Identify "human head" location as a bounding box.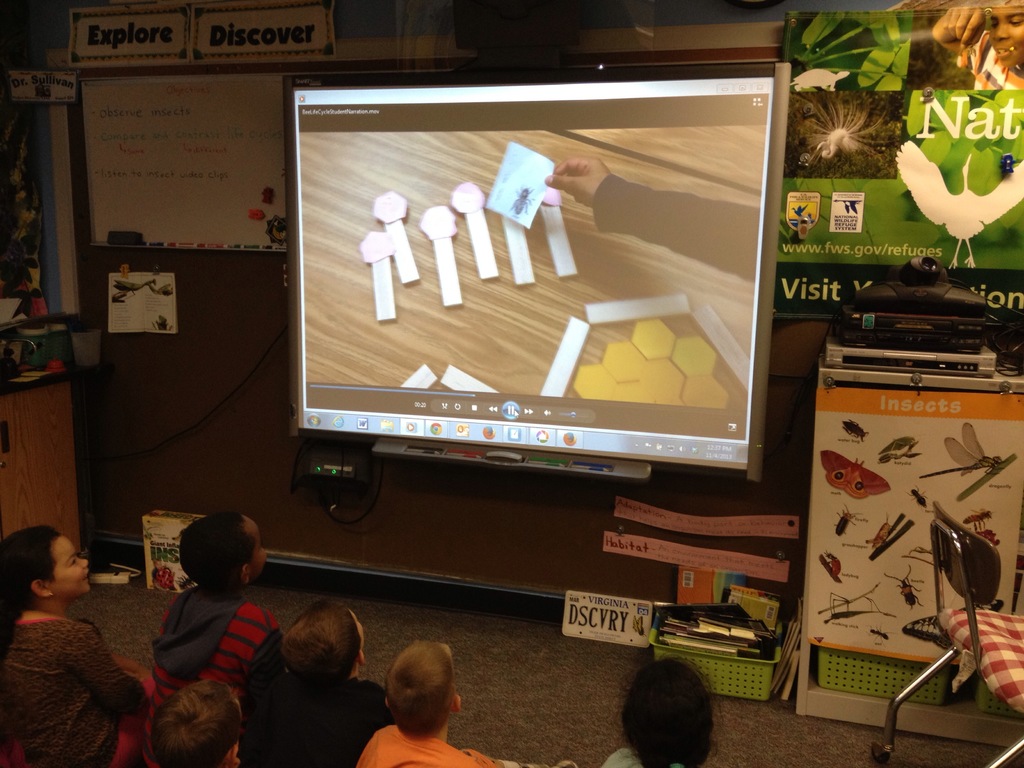
<bbox>0, 524, 95, 603</bbox>.
